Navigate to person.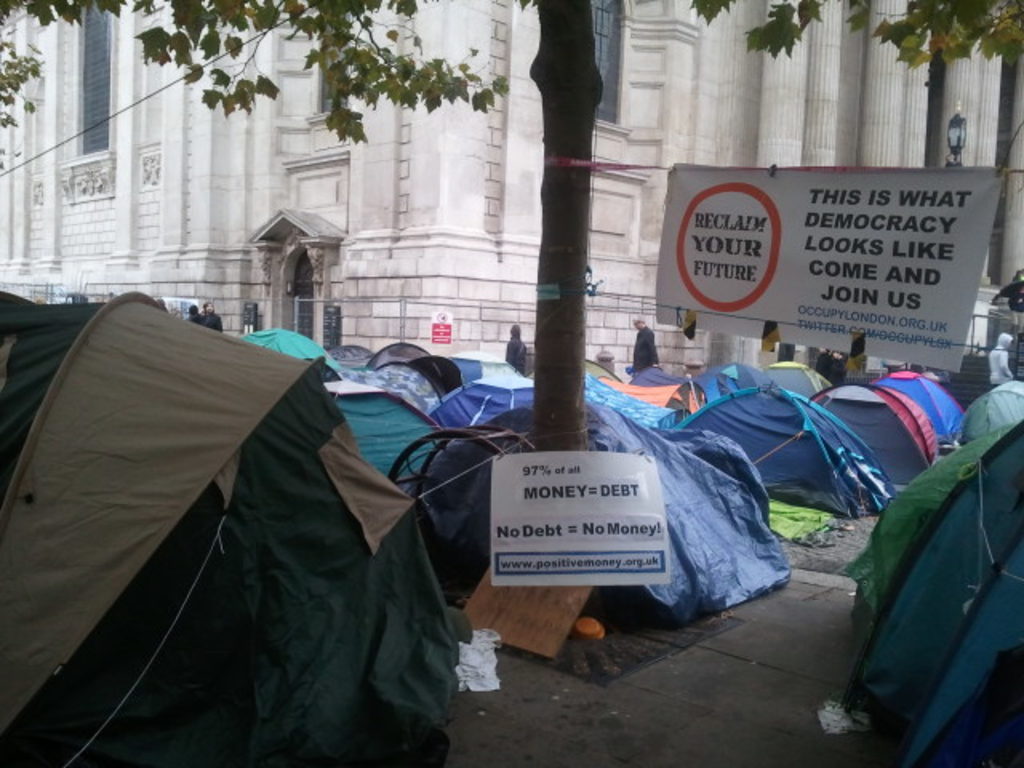
Navigation target: (507,325,530,376).
